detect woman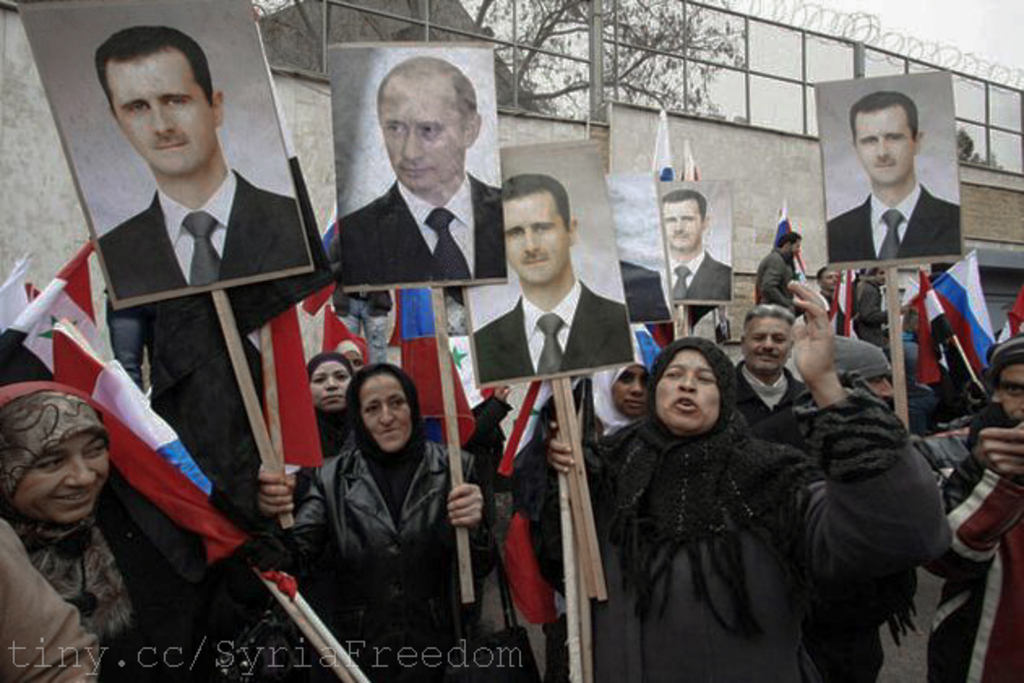
bbox=(563, 331, 678, 448)
